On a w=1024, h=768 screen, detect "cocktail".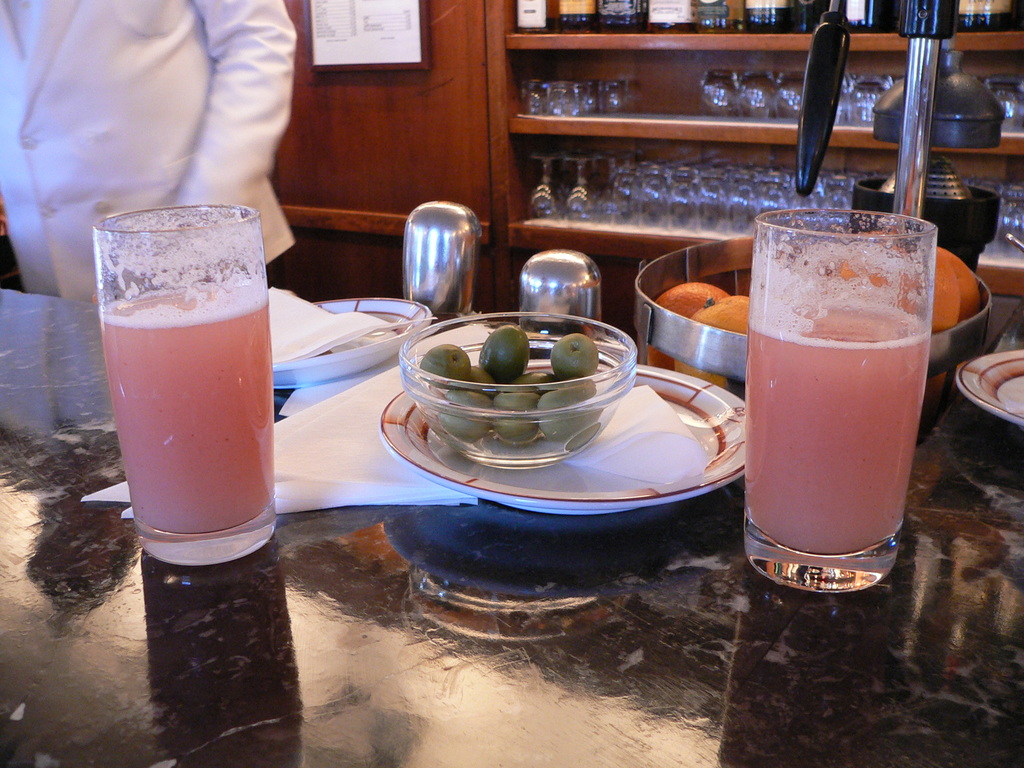
BBox(86, 197, 278, 557).
